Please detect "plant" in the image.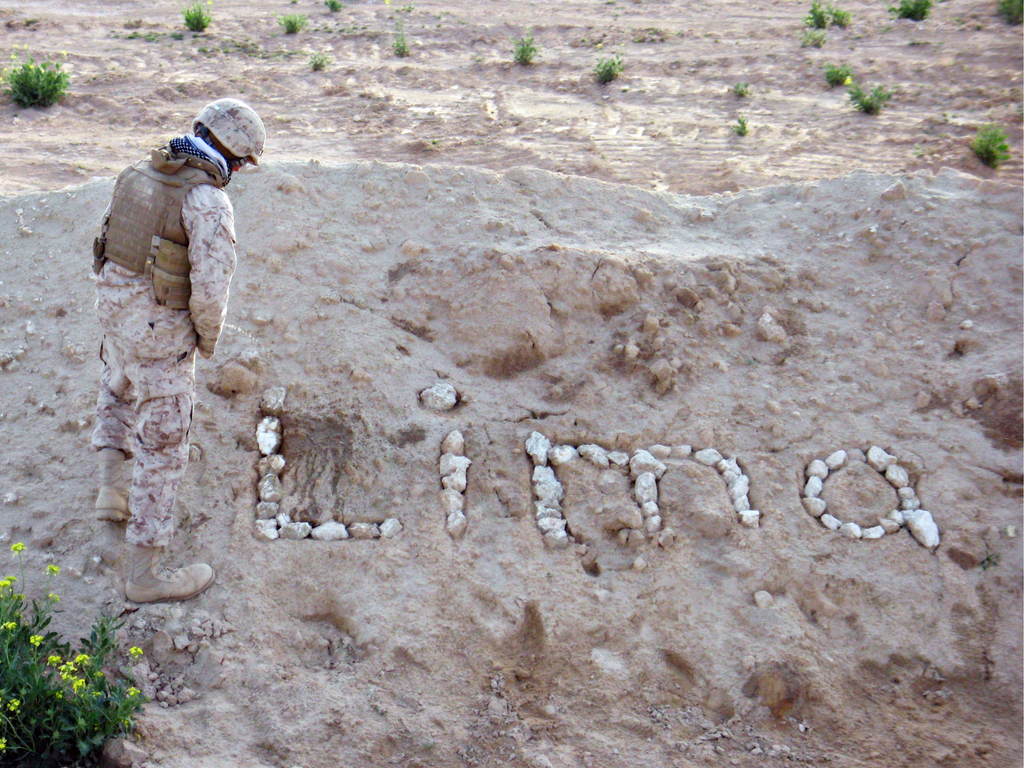
[280,8,312,35].
